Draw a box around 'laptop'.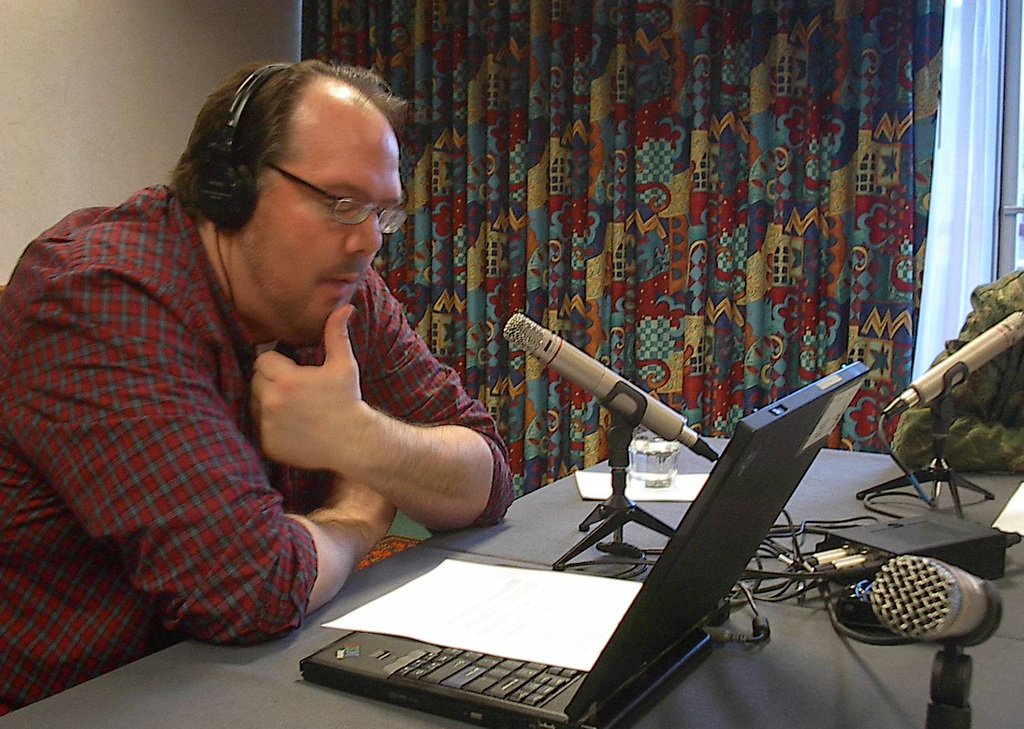
region(298, 362, 871, 728).
